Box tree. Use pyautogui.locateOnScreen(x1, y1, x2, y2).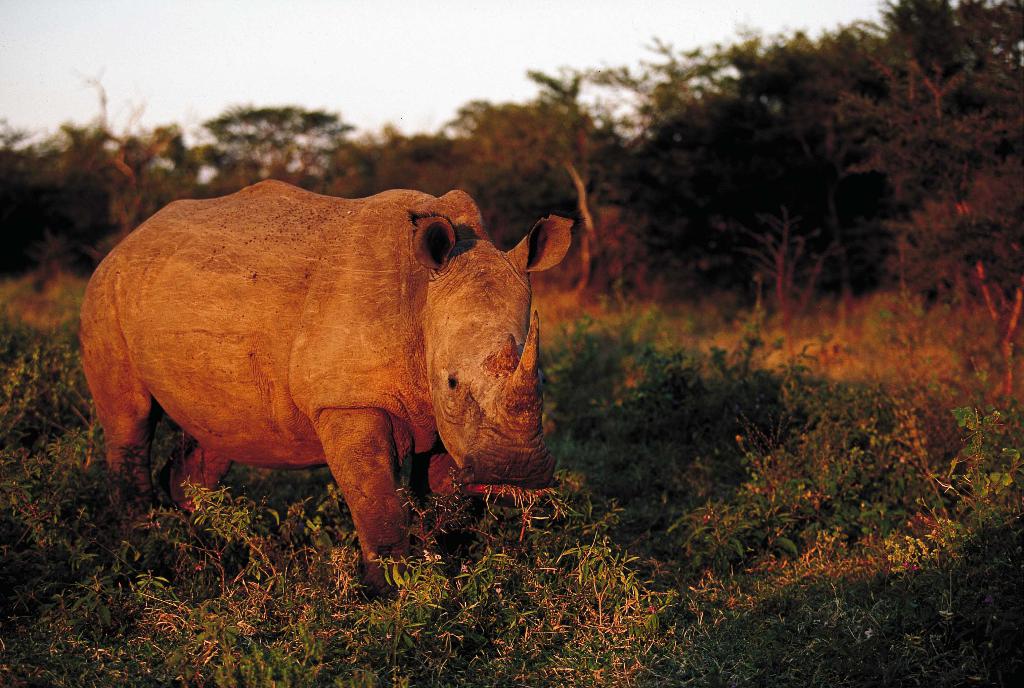
pyautogui.locateOnScreen(55, 110, 130, 238).
